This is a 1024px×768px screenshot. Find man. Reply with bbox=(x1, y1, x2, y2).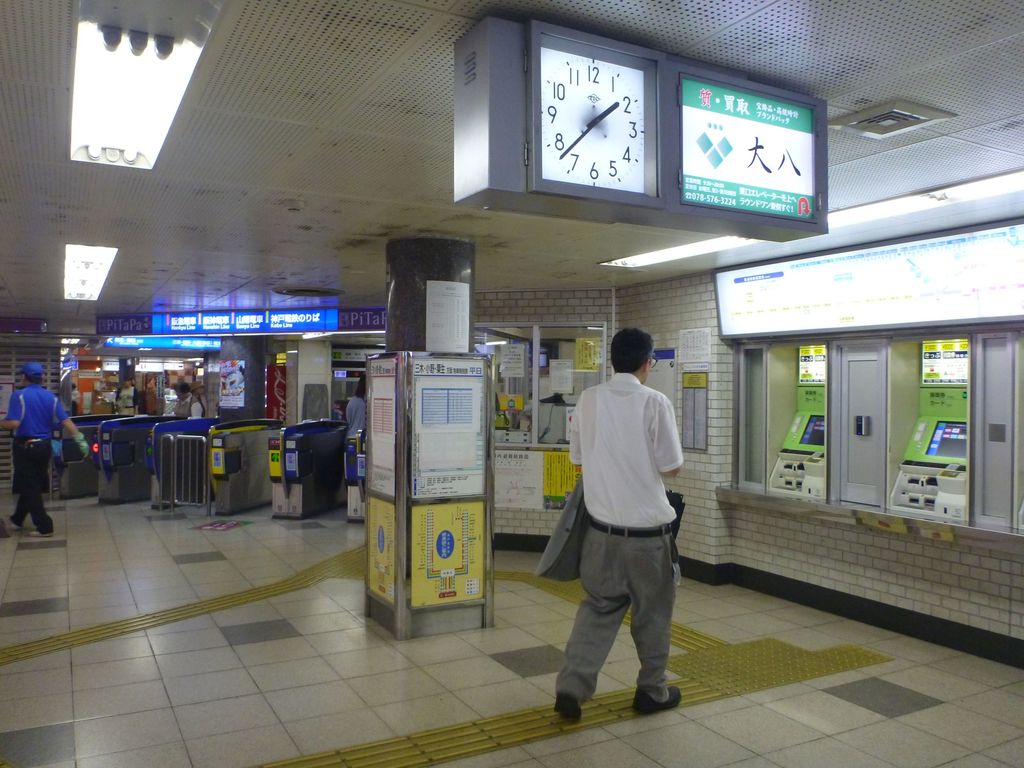
bbox=(168, 380, 209, 424).
